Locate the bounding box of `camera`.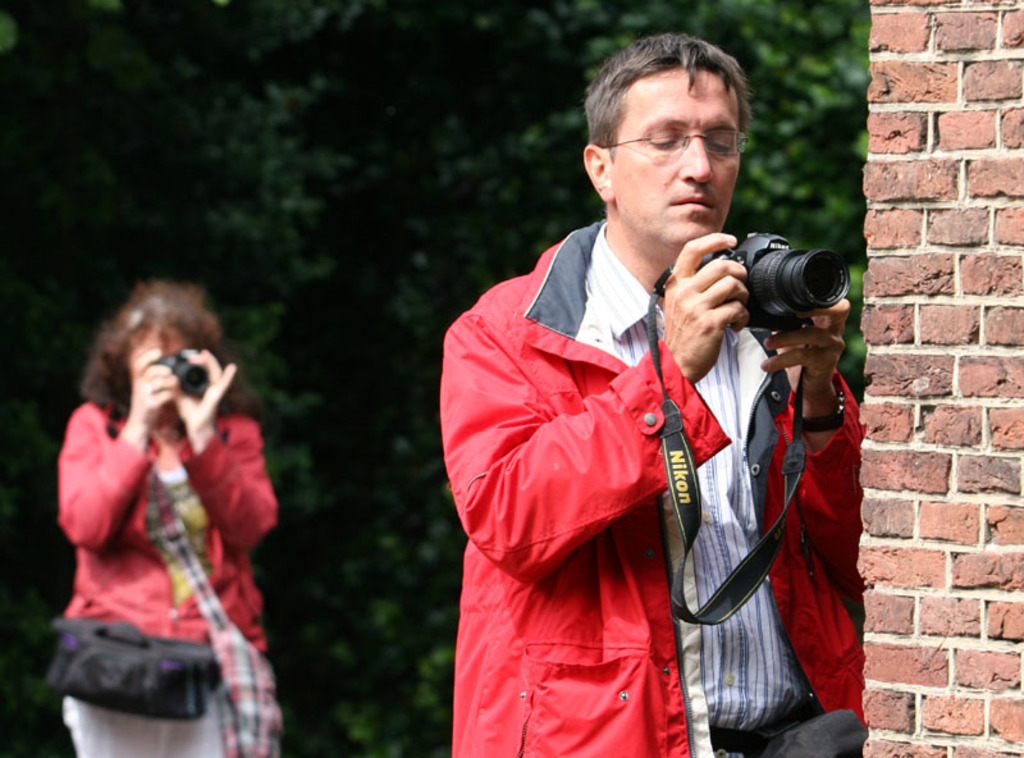
Bounding box: 671 218 831 329.
